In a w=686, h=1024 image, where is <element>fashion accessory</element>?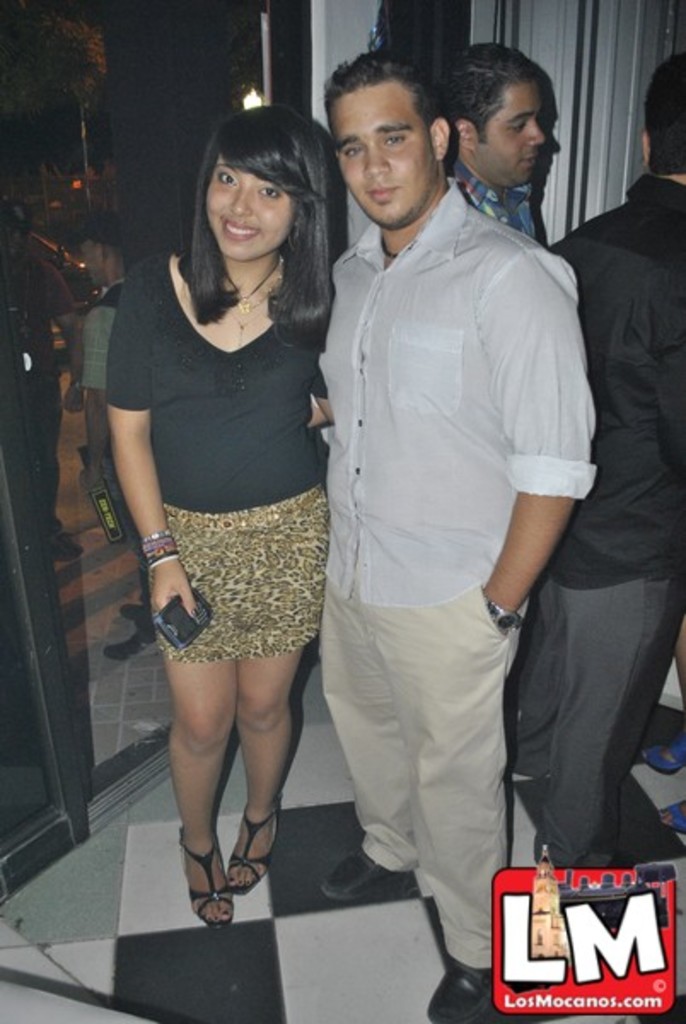
x1=172, y1=824, x2=232, y2=928.
